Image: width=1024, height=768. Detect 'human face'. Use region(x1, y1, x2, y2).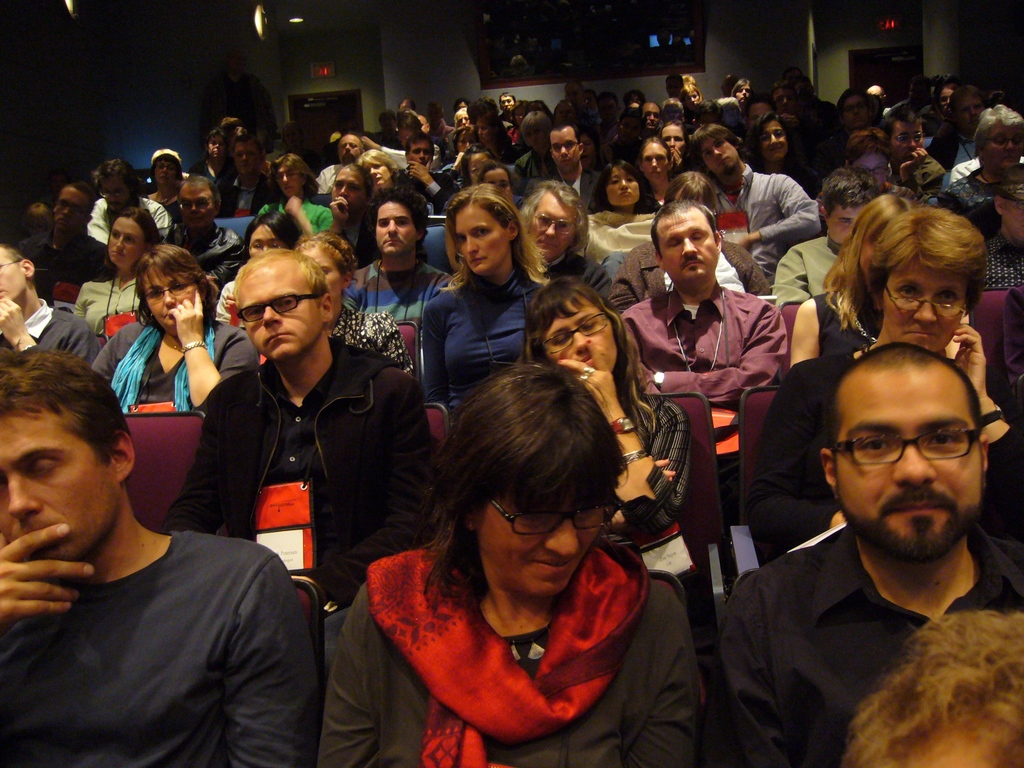
region(373, 200, 415, 254).
